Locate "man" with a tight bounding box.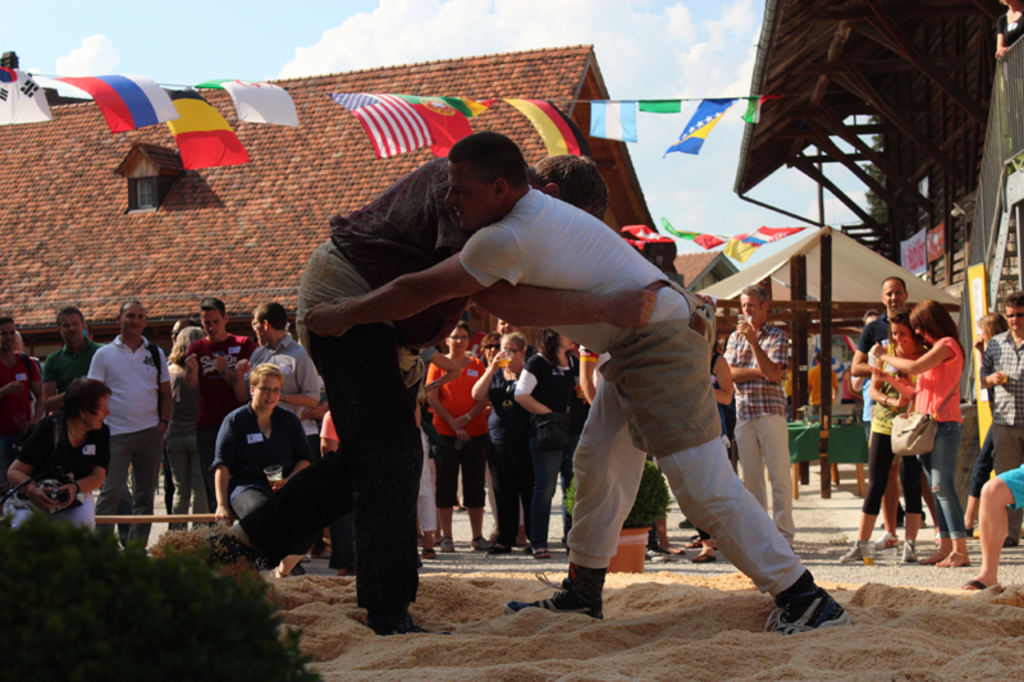
<box>37,302,111,411</box>.
